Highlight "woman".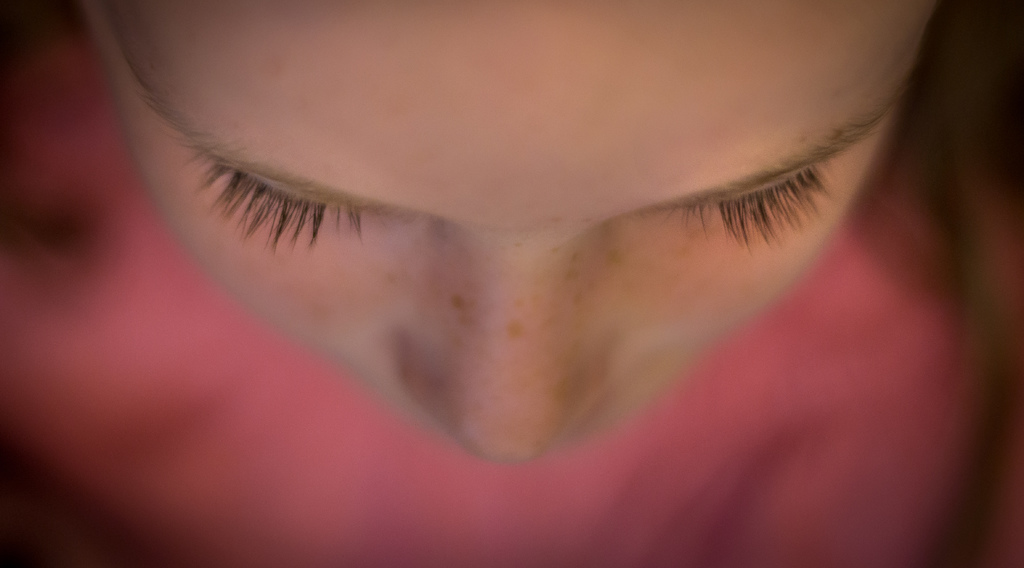
Highlighted region: [0,0,998,567].
